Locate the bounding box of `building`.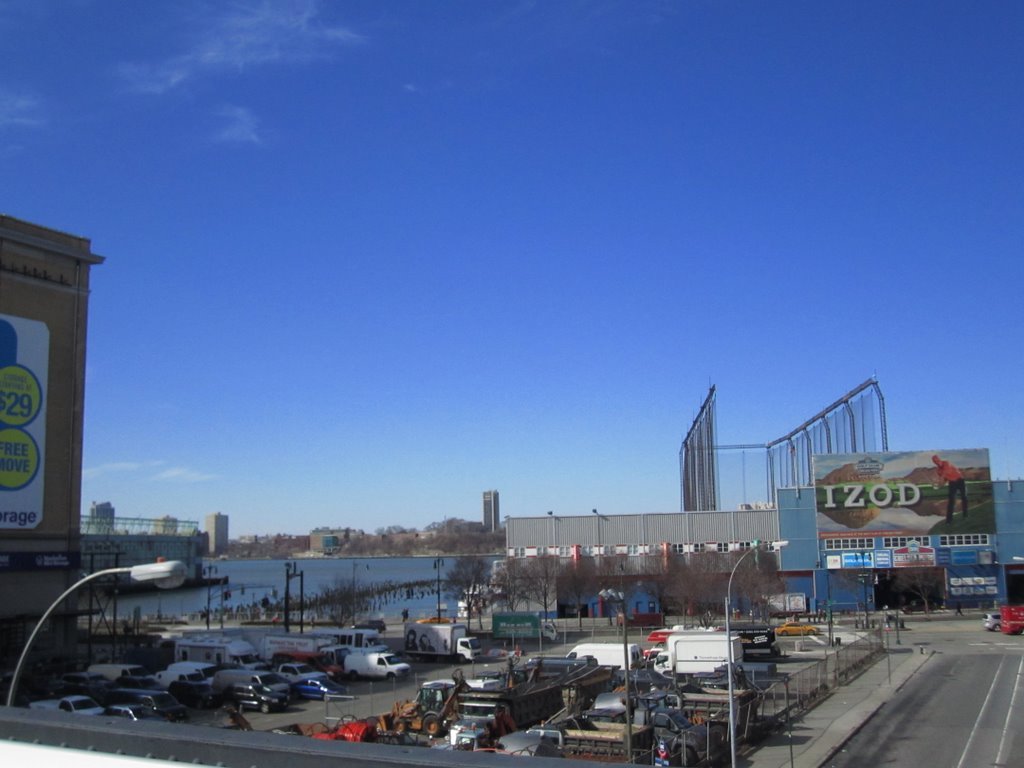
Bounding box: bbox=(483, 490, 500, 533).
